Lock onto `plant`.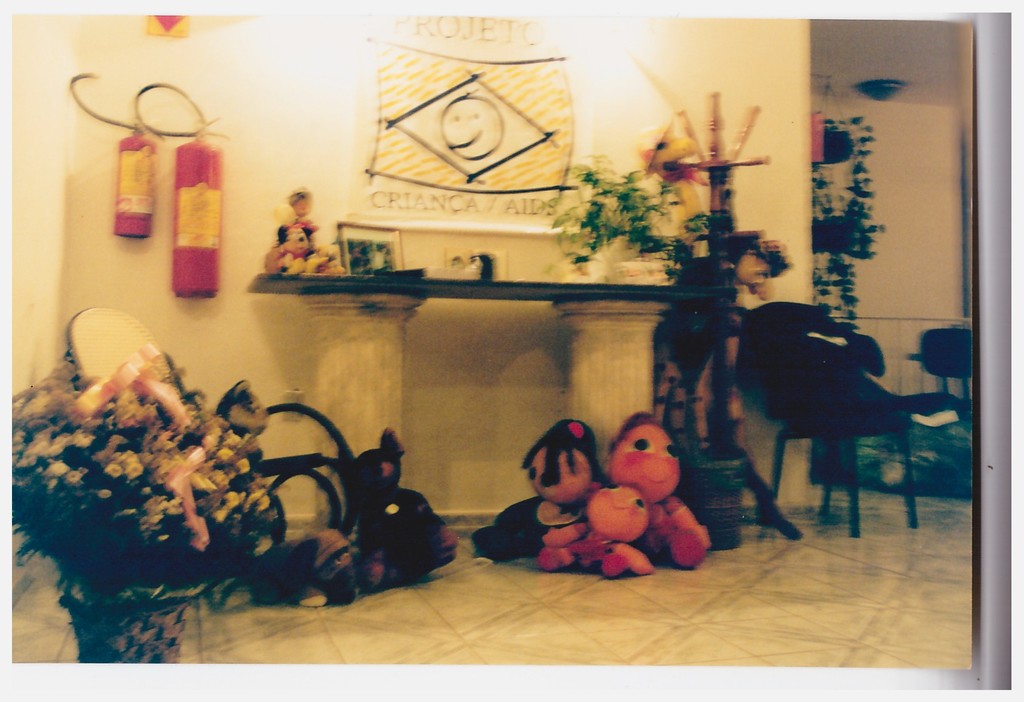
Locked: (x1=545, y1=162, x2=719, y2=281).
